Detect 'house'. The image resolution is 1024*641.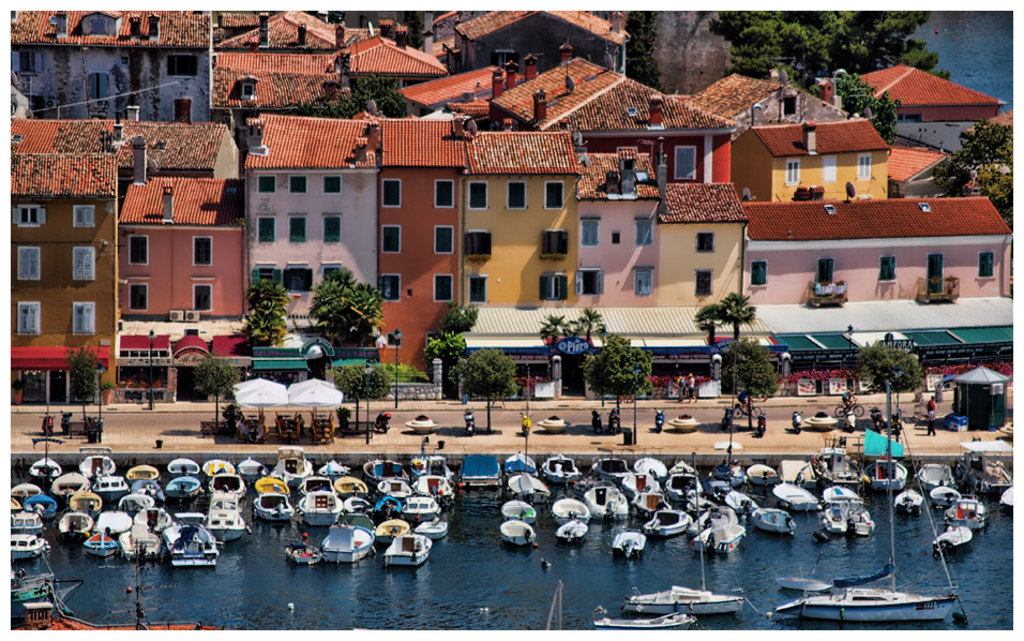
<region>679, 106, 898, 210</region>.
